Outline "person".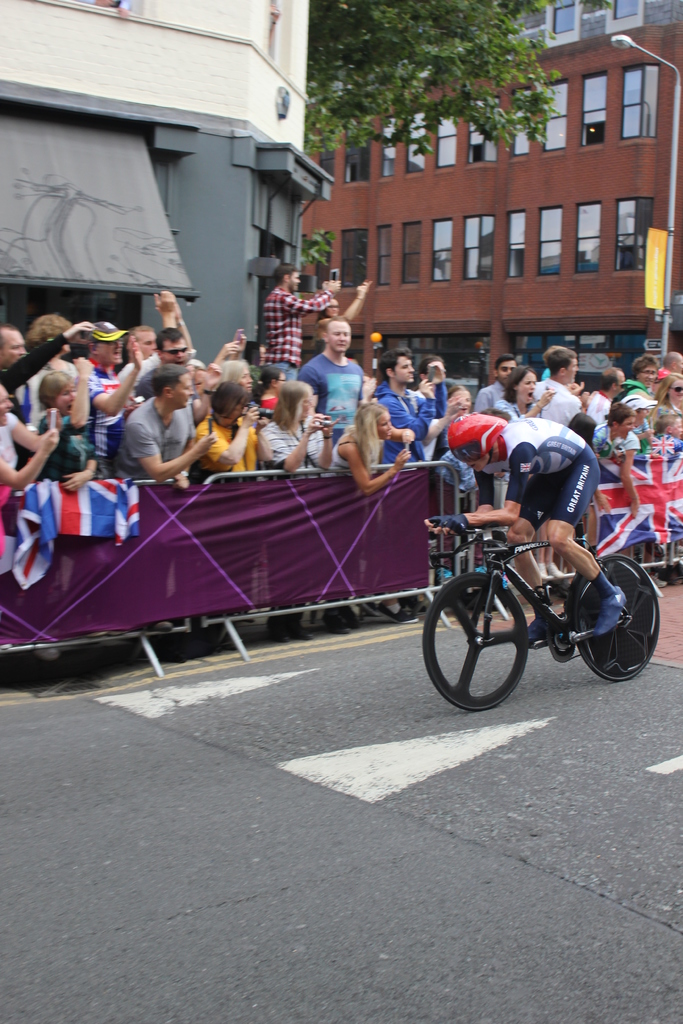
Outline: 464/351/531/421.
